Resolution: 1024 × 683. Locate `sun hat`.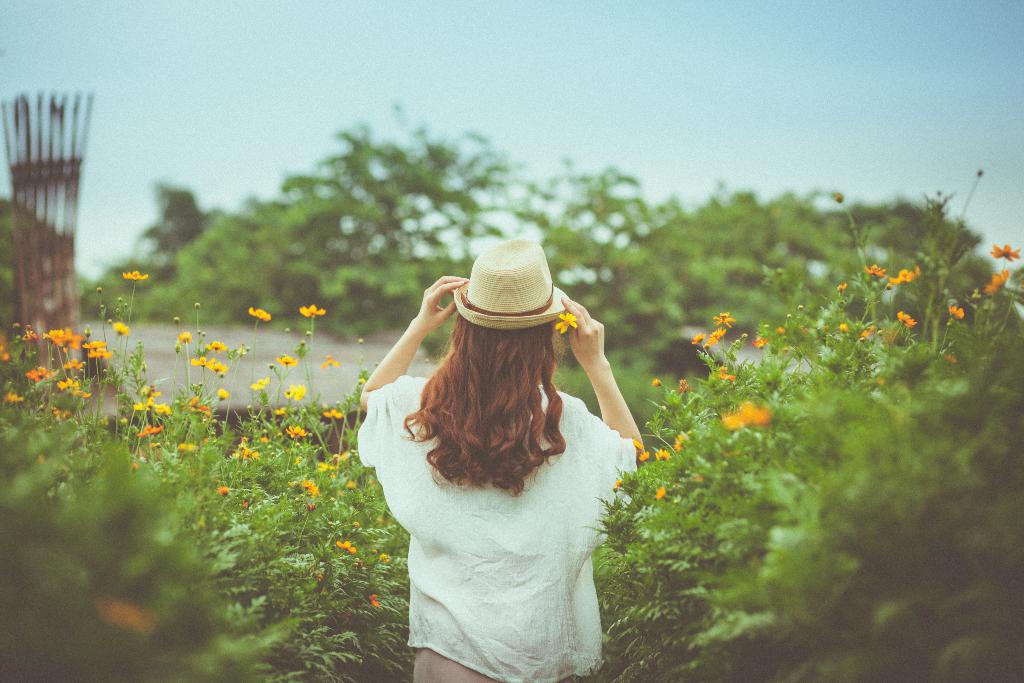
locate(451, 237, 566, 333).
